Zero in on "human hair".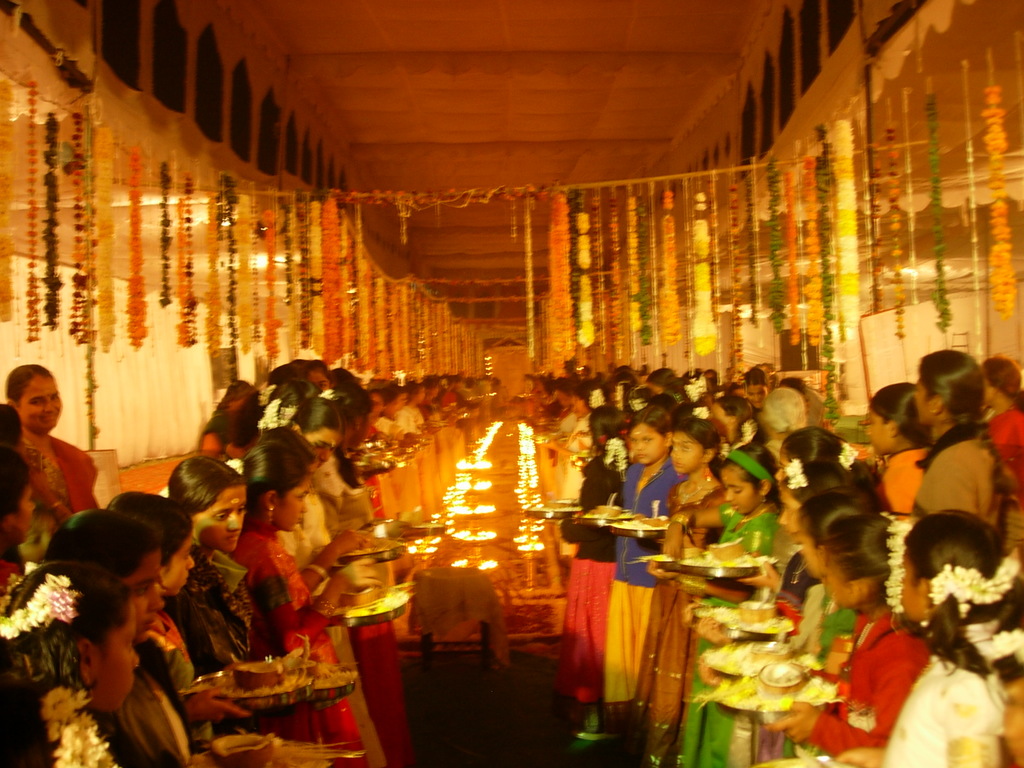
Zeroed in: (left=0, top=449, right=31, bottom=527).
